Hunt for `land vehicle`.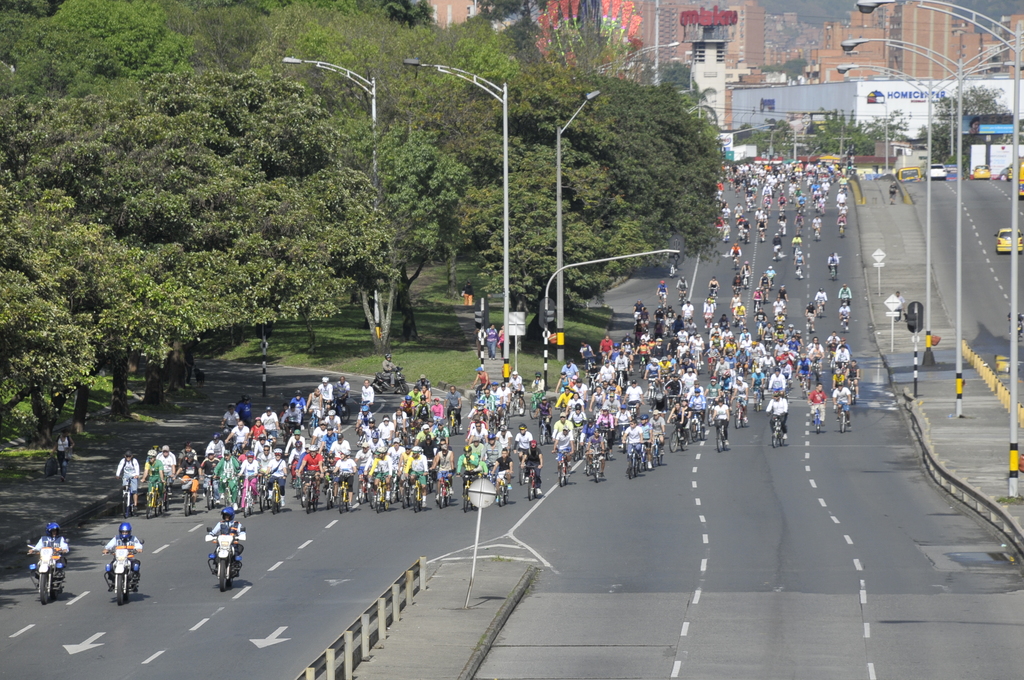
Hunted down at rect(101, 542, 143, 606).
